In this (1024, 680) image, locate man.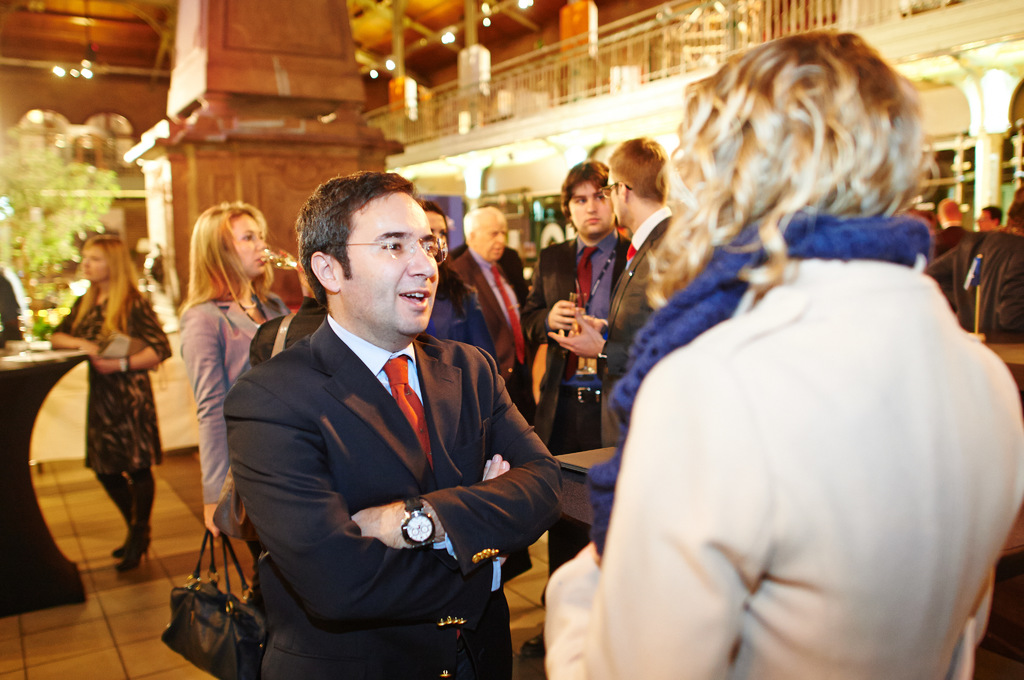
Bounding box: select_region(548, 134, 695, 449).
